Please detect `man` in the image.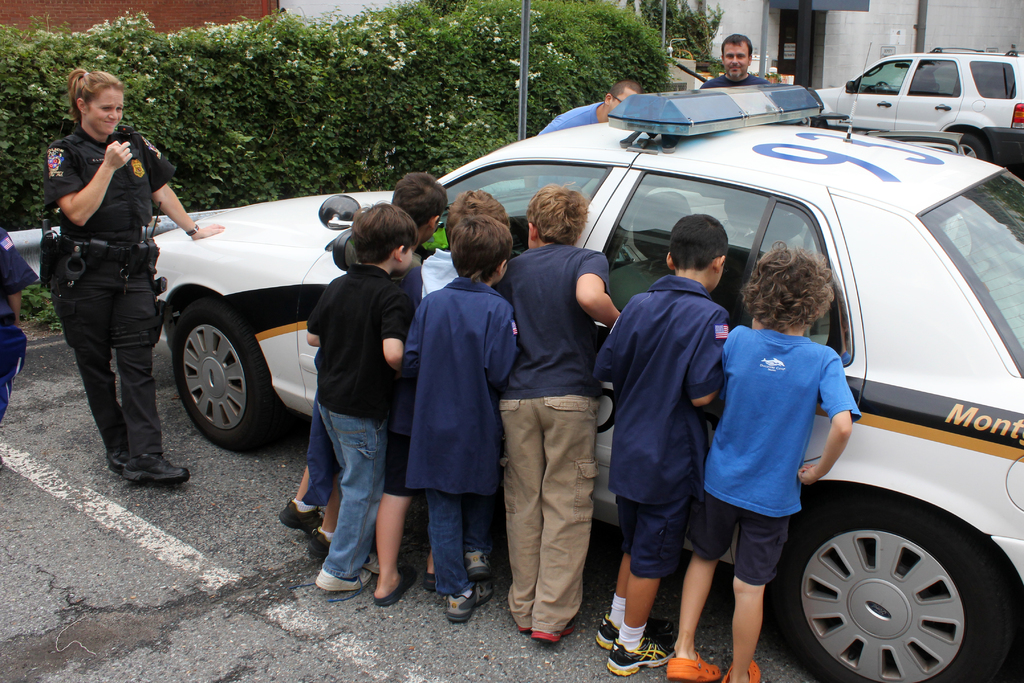
[left=698, top=28, right=777, bottom=90].
